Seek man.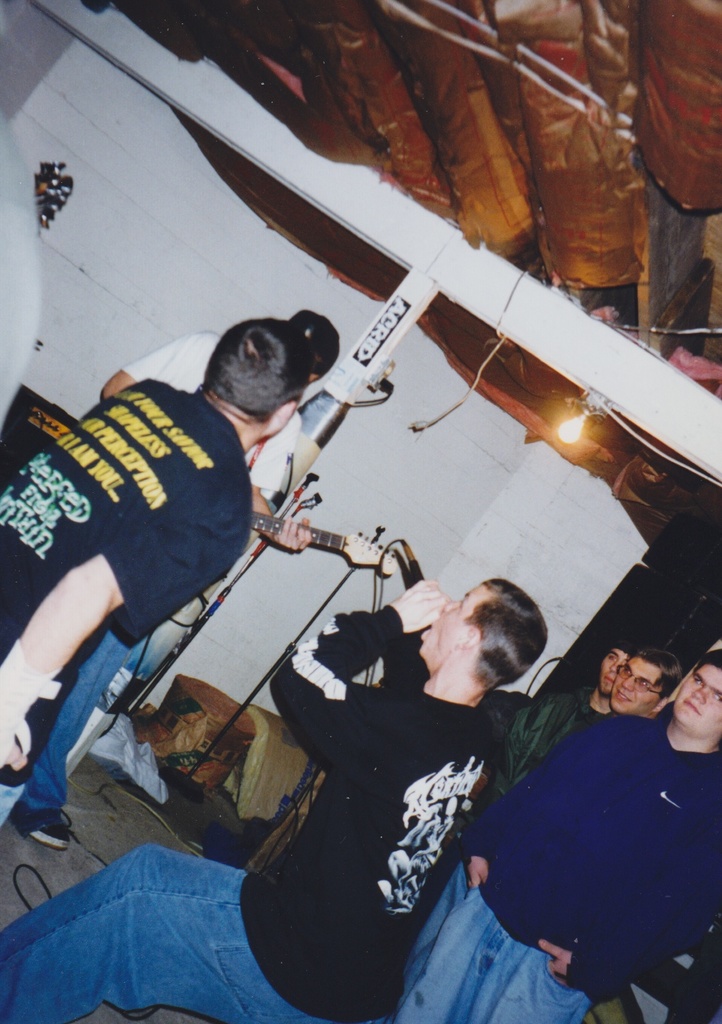
rect(385, 644, 721, 1023).
